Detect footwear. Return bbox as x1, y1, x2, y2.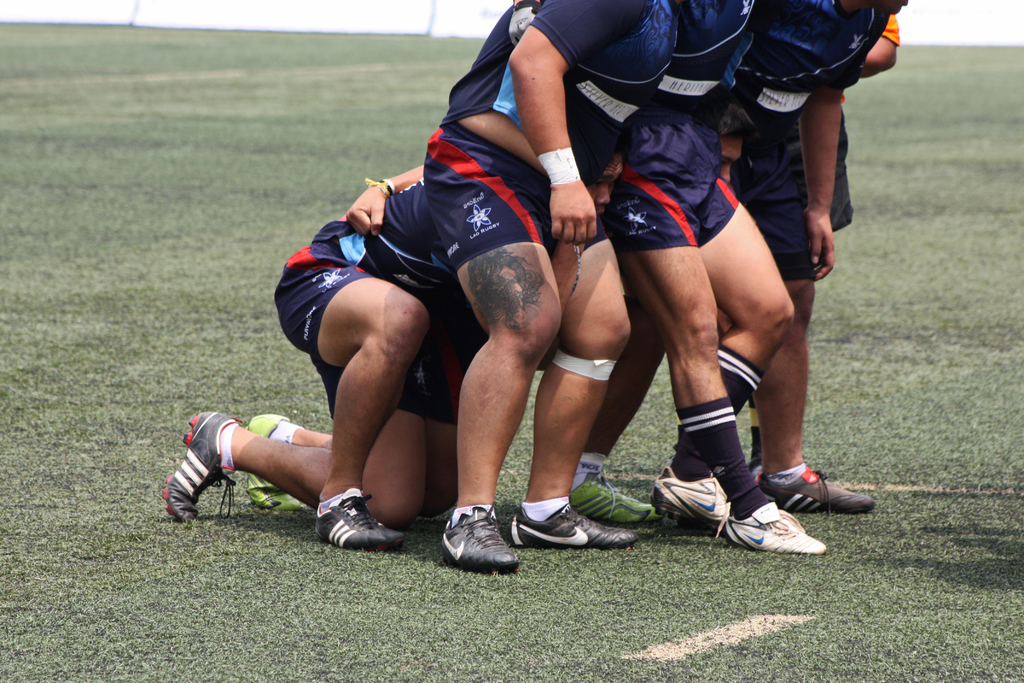
568, 472, 664, 525.
